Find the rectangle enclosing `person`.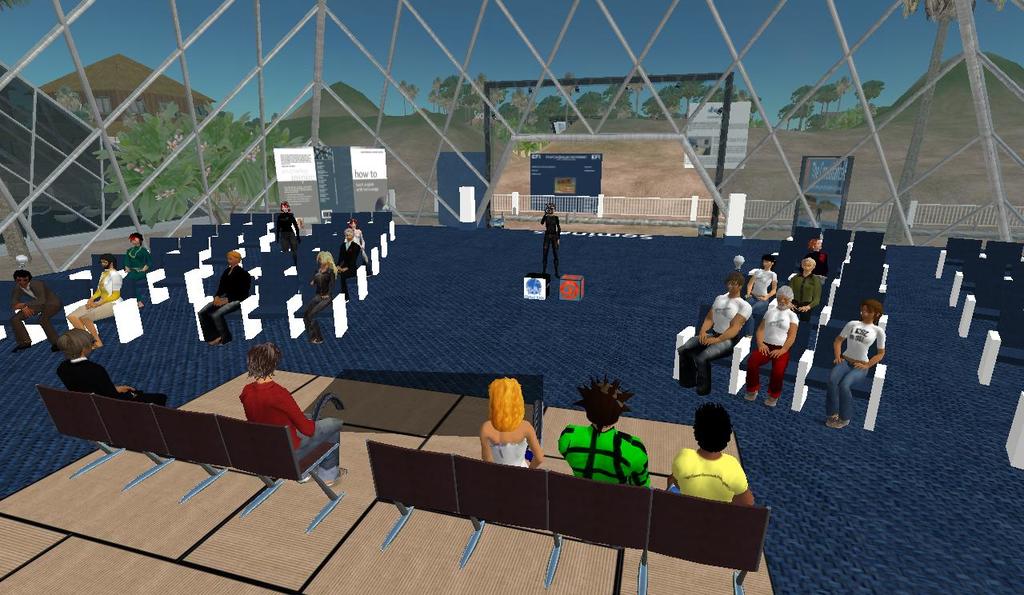
[552, 374, 649, 494].
